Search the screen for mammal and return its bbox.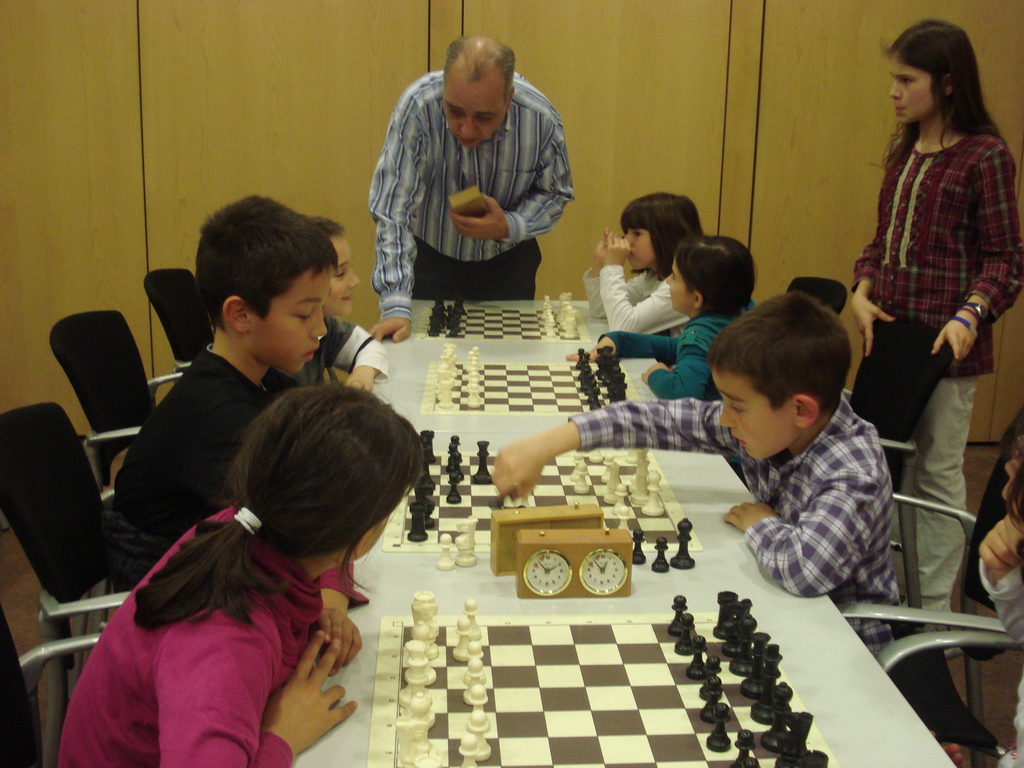
Found: rect(933, 422, 1023, 767).
